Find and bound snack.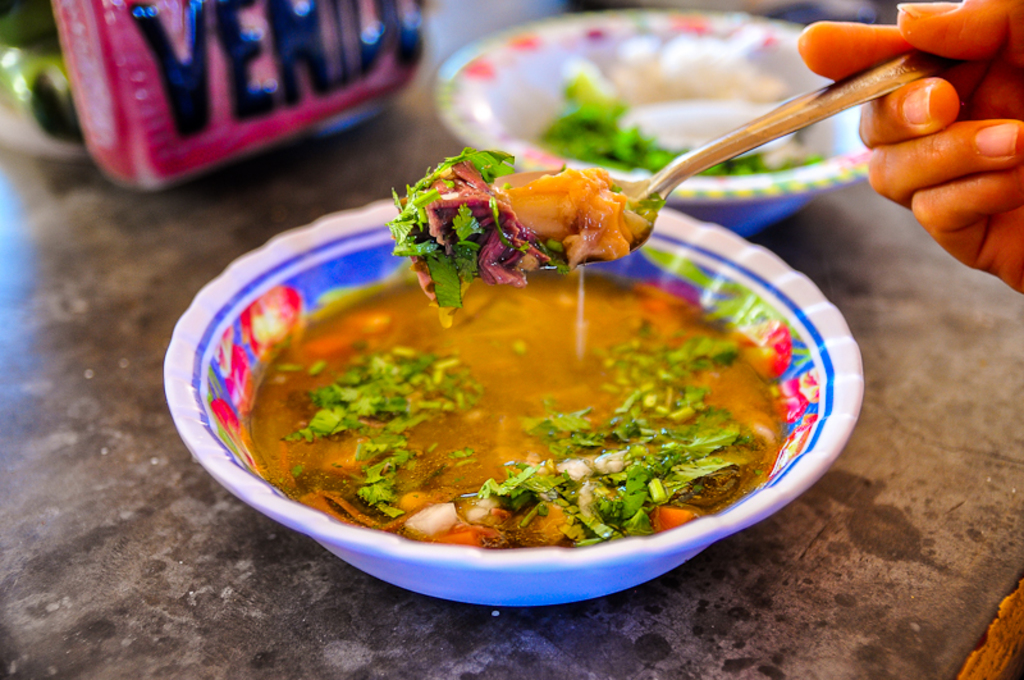
Bound: select_region(393, 154, 667, 311).
